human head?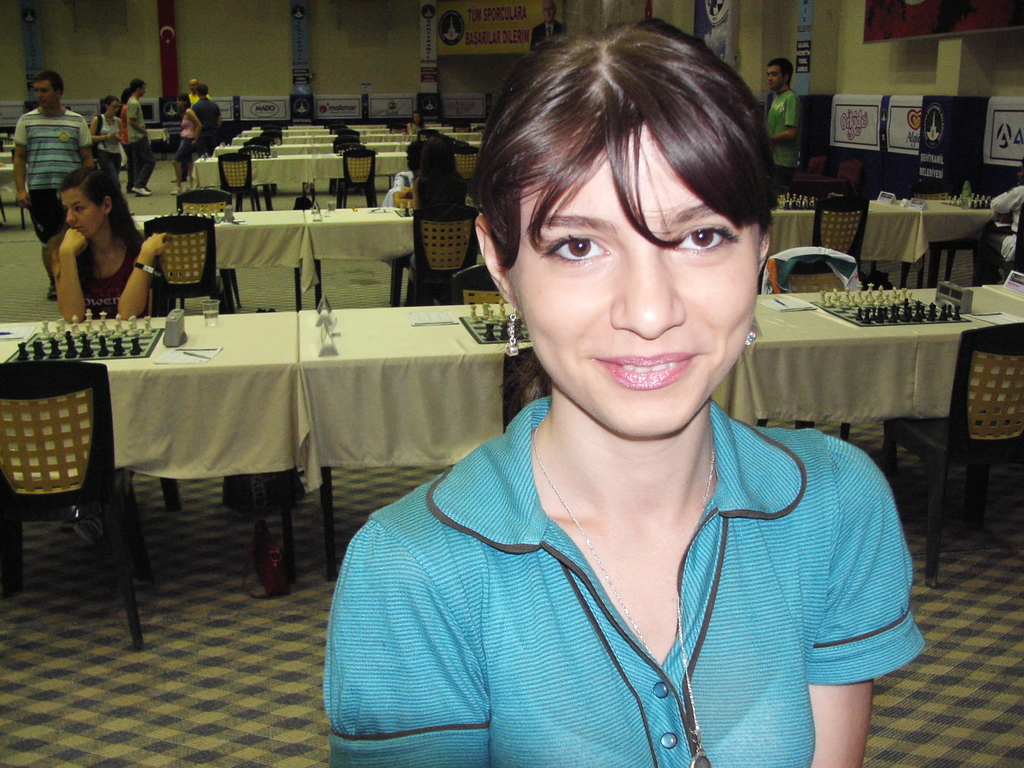
[126, 78, 148, 100]
